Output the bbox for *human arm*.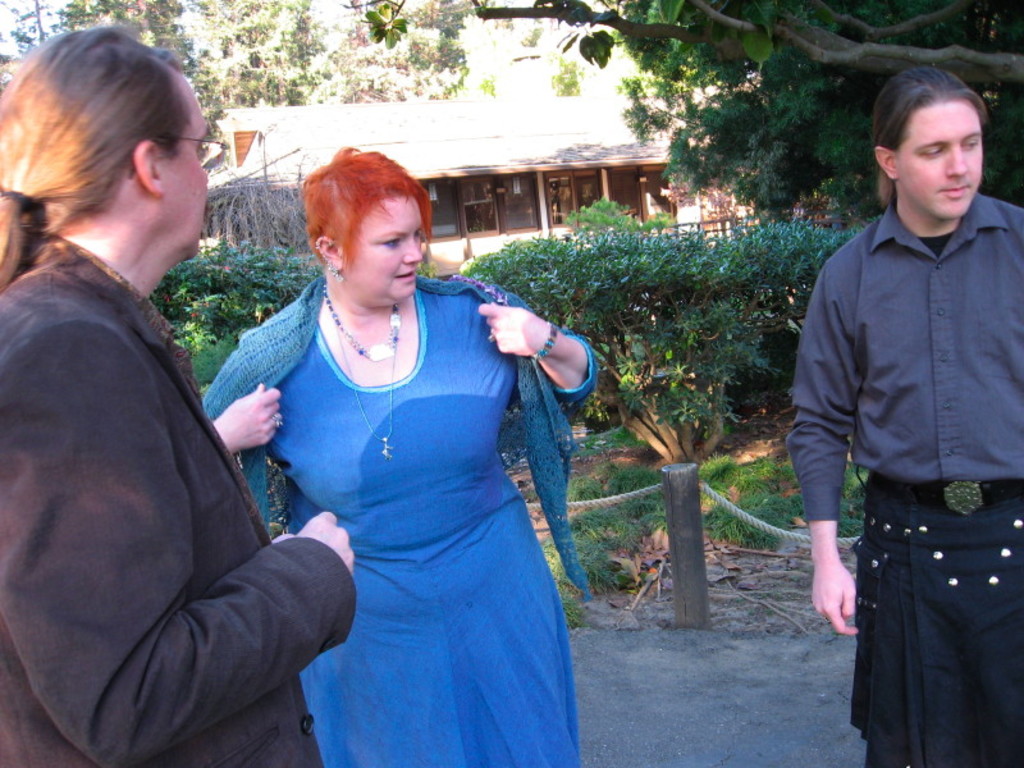
region(508, 317, 608, 407).
